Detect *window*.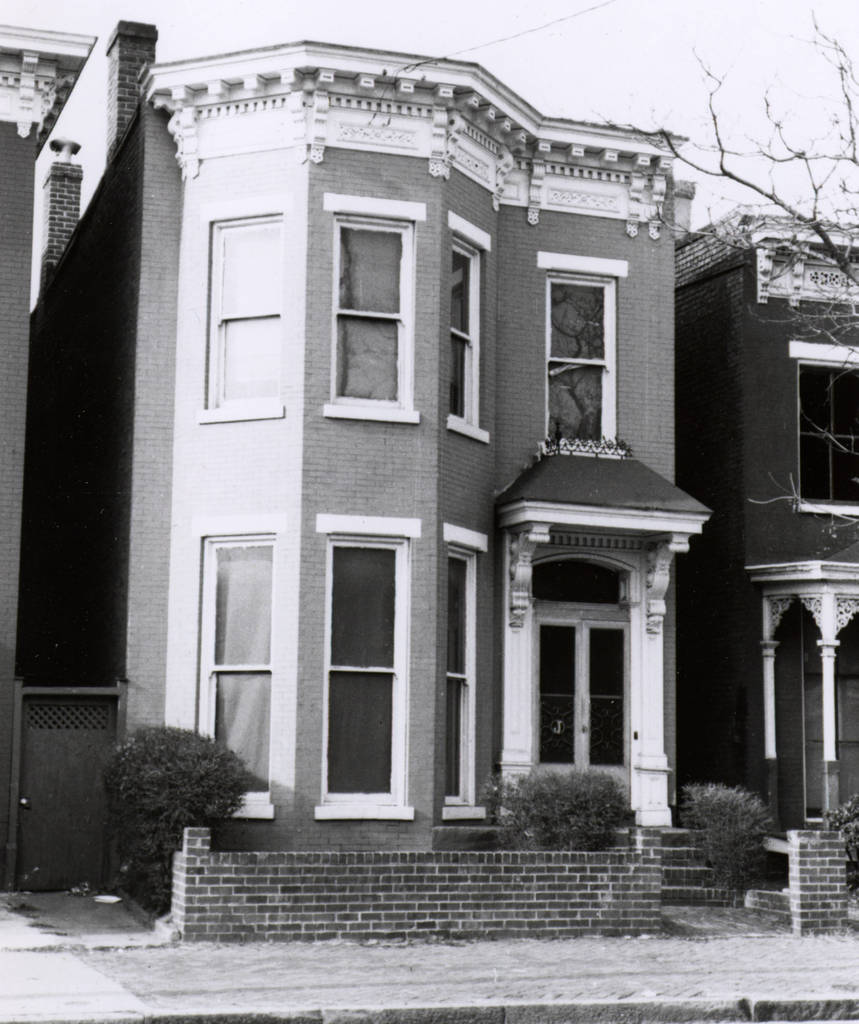
Detected at <box>789,358,858,507</box>.
